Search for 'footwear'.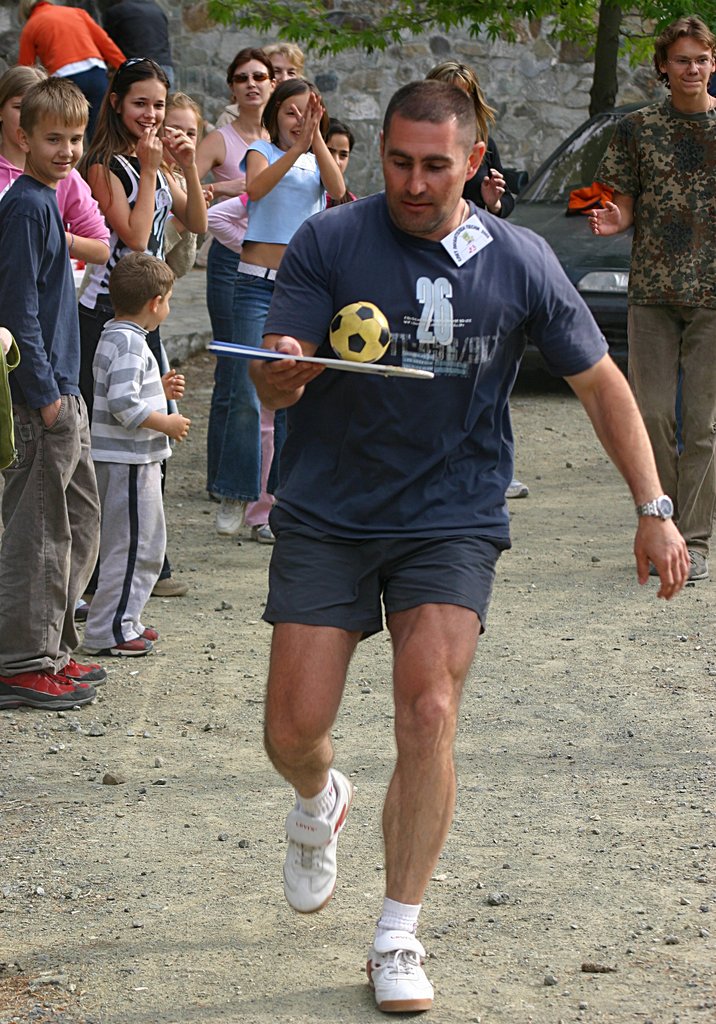
Found at [145, 568, 202, 600].
